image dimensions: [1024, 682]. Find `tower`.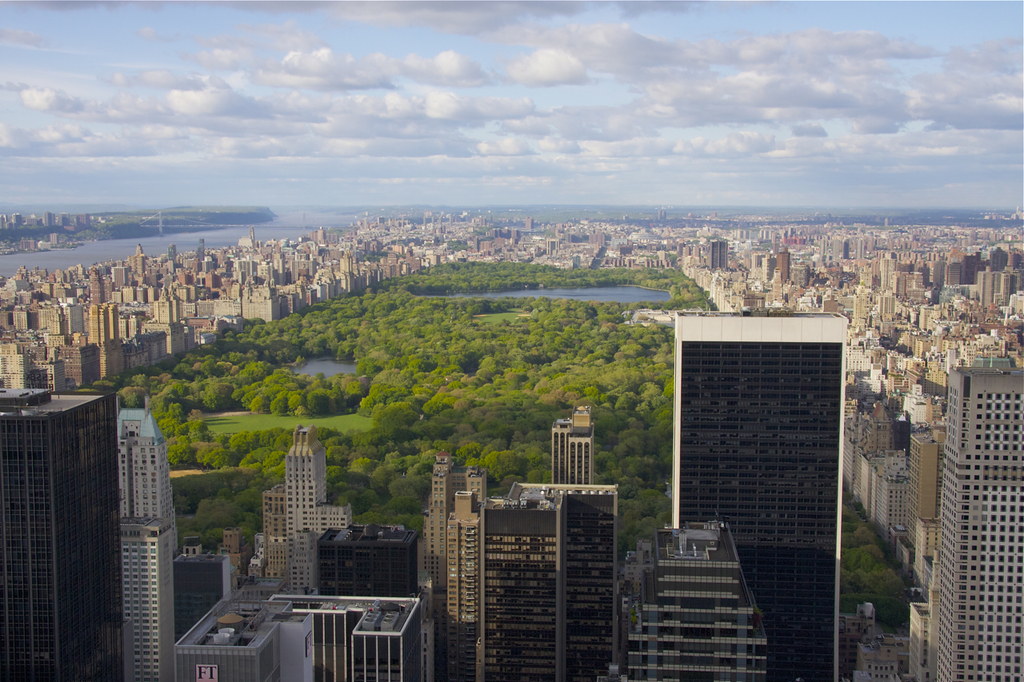
[x1=287, y1=421, x2=356, y2=598].
